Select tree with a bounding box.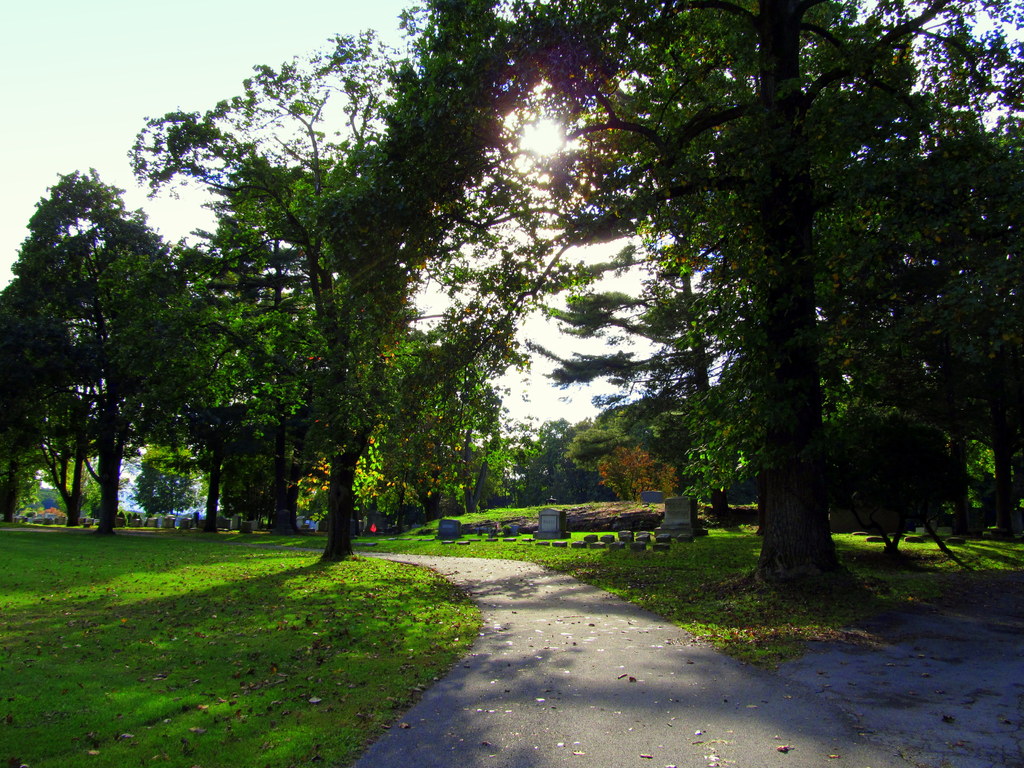
{"x1": 565, "y1": 395, "x2": 723, "y2": 503}.
